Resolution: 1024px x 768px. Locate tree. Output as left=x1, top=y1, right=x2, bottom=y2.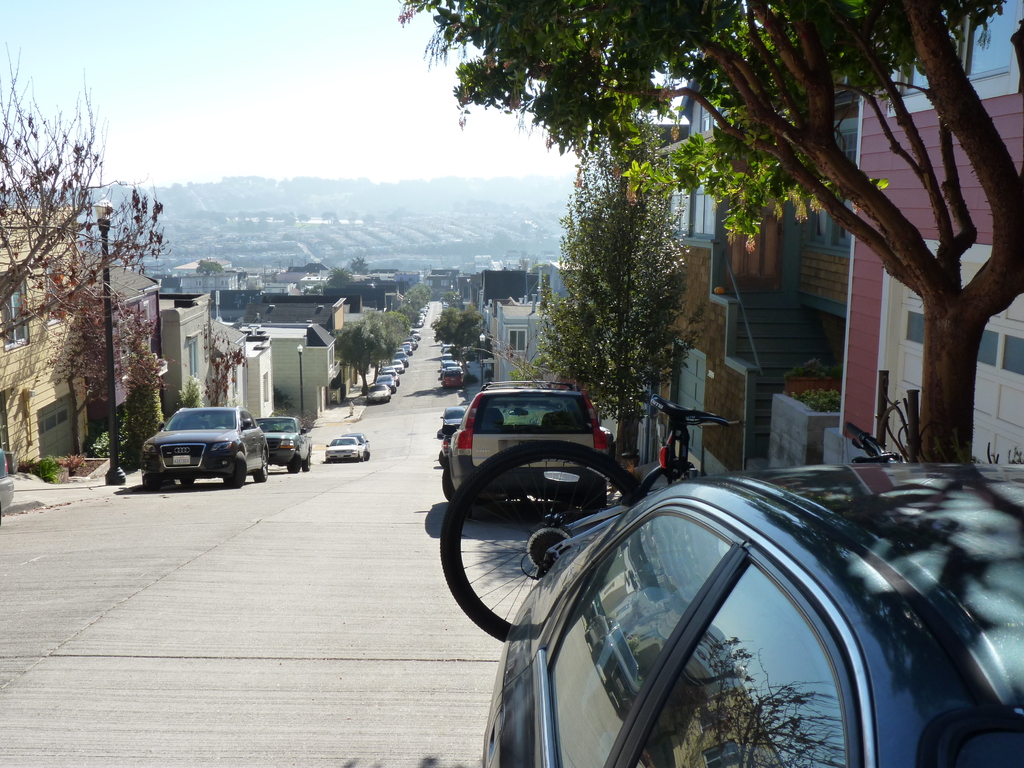
left=504, top=129, right=705, bottom=484.
